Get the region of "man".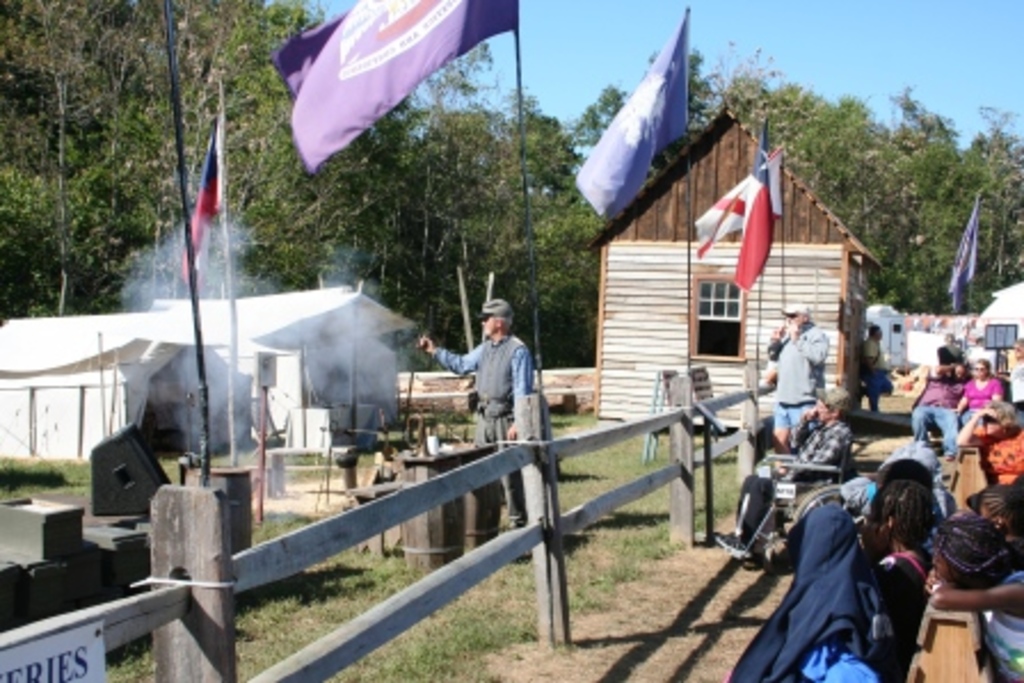
862/324/891/420.
